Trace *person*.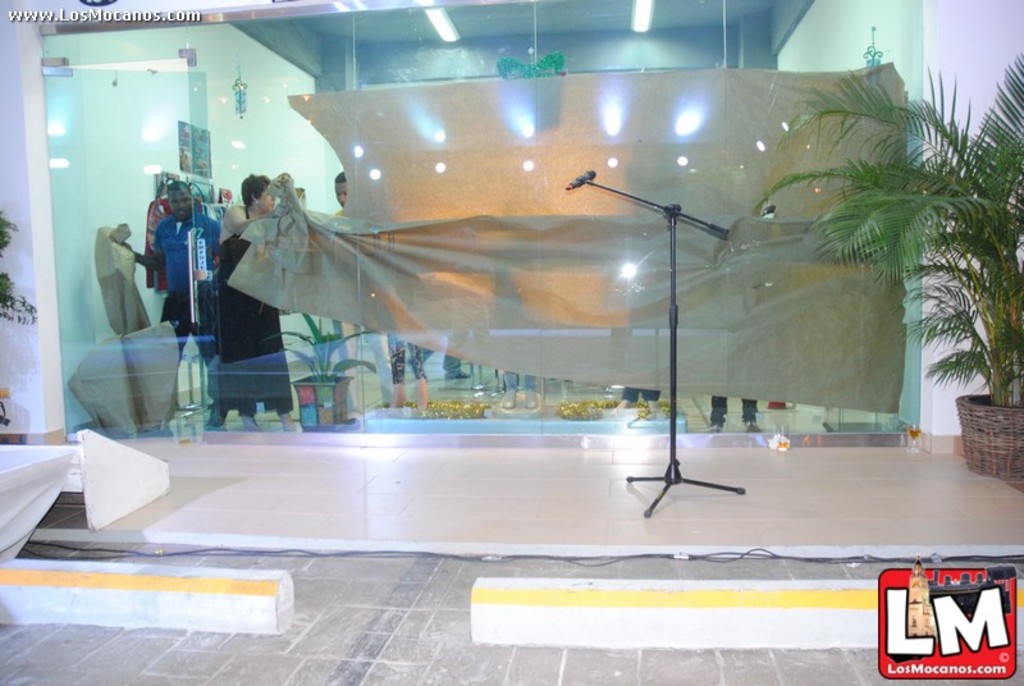
Traced to {"left": 612, "top": 380, "right": 663, "bottom": 417}.
